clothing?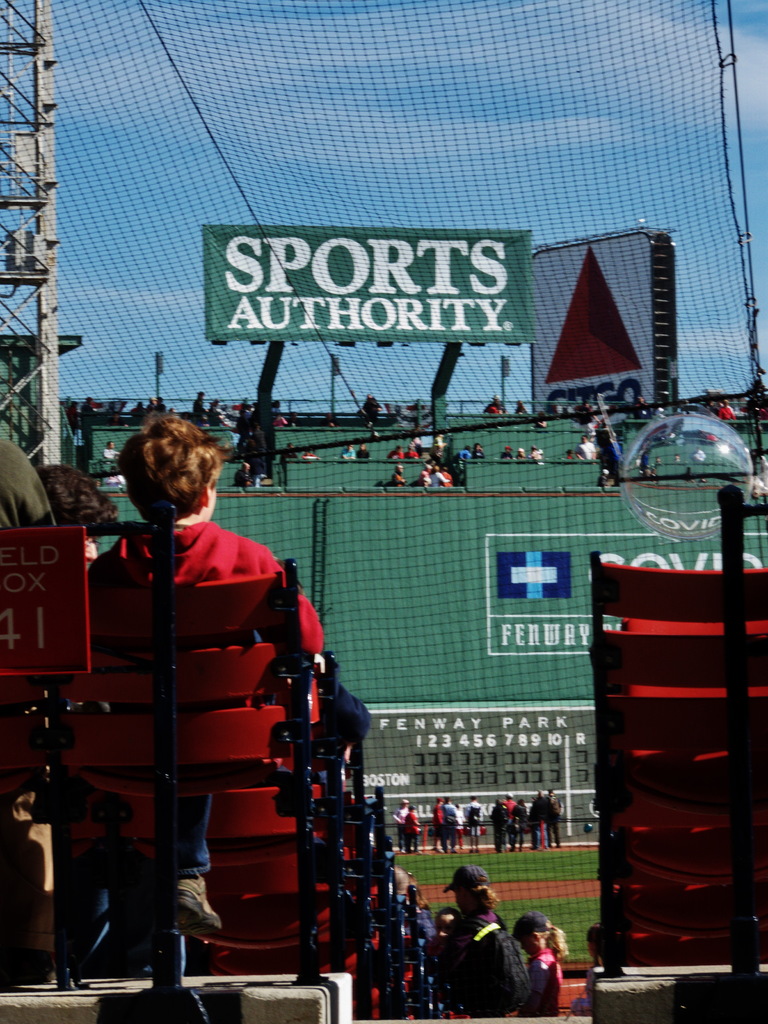
455, 810, 468, 848
